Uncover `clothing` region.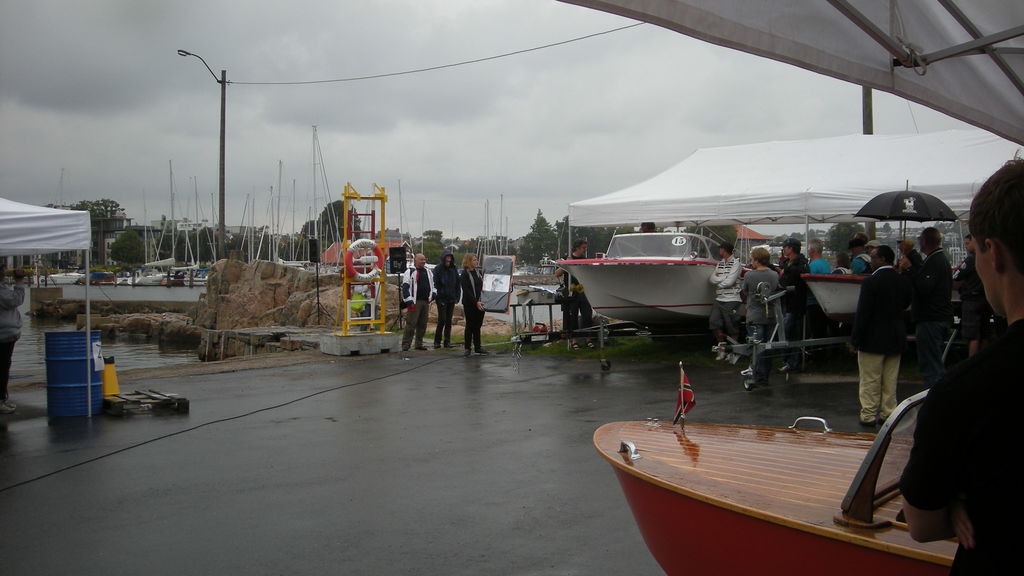
Uncovered: x1=393, y1=266, x2=424, y2=307.
